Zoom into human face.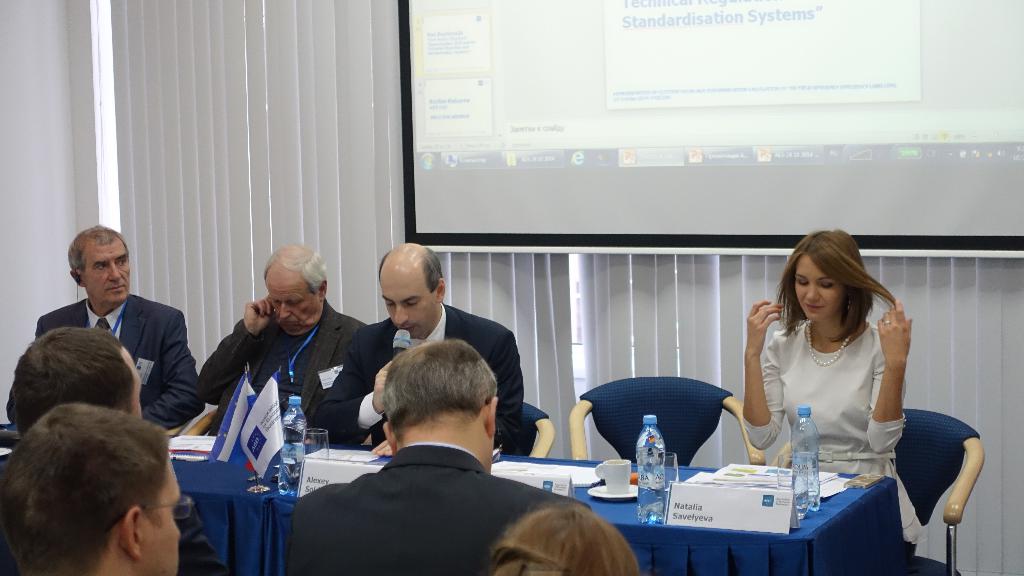
Zoom target: <box>380,263,440,339</box>.
